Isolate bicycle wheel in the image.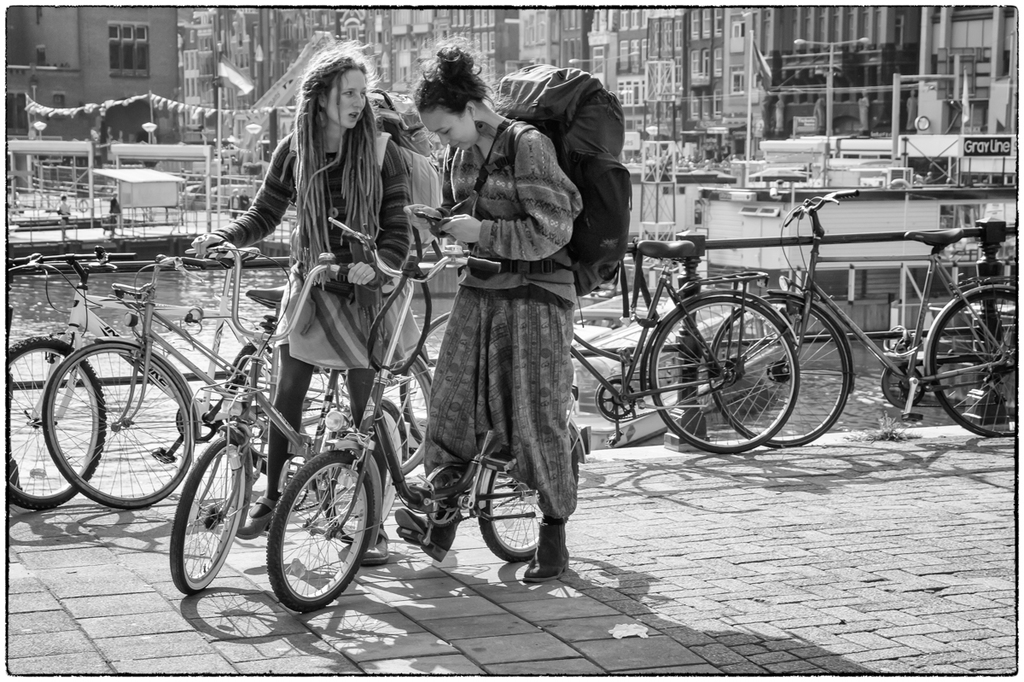
Isolated region: 5, 335, 107, 515.
